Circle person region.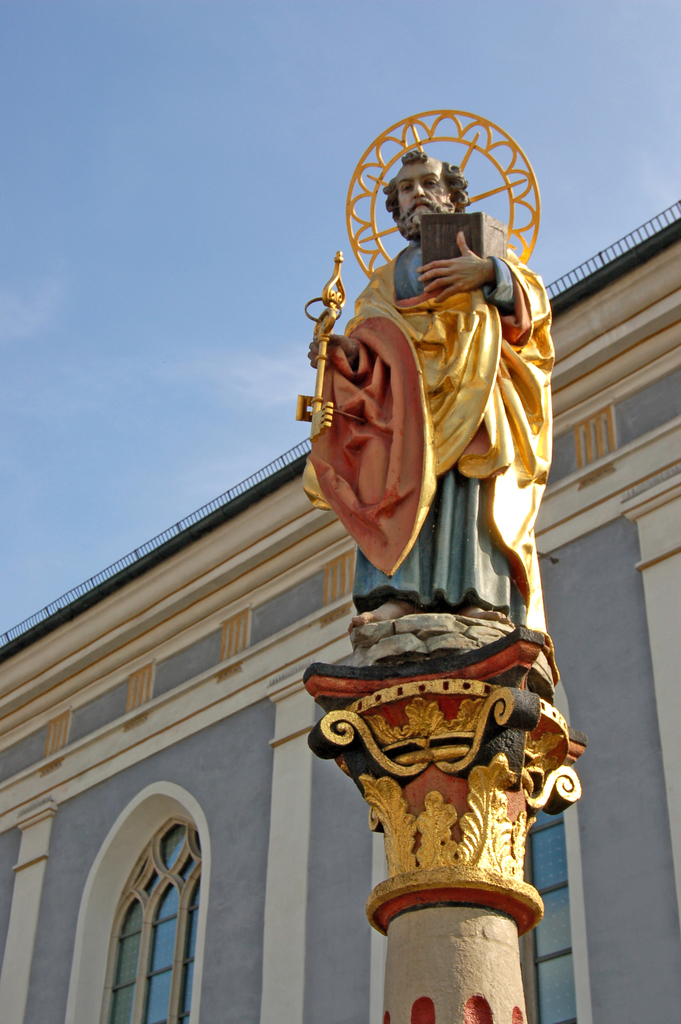
Region: (301,138,581,729).
